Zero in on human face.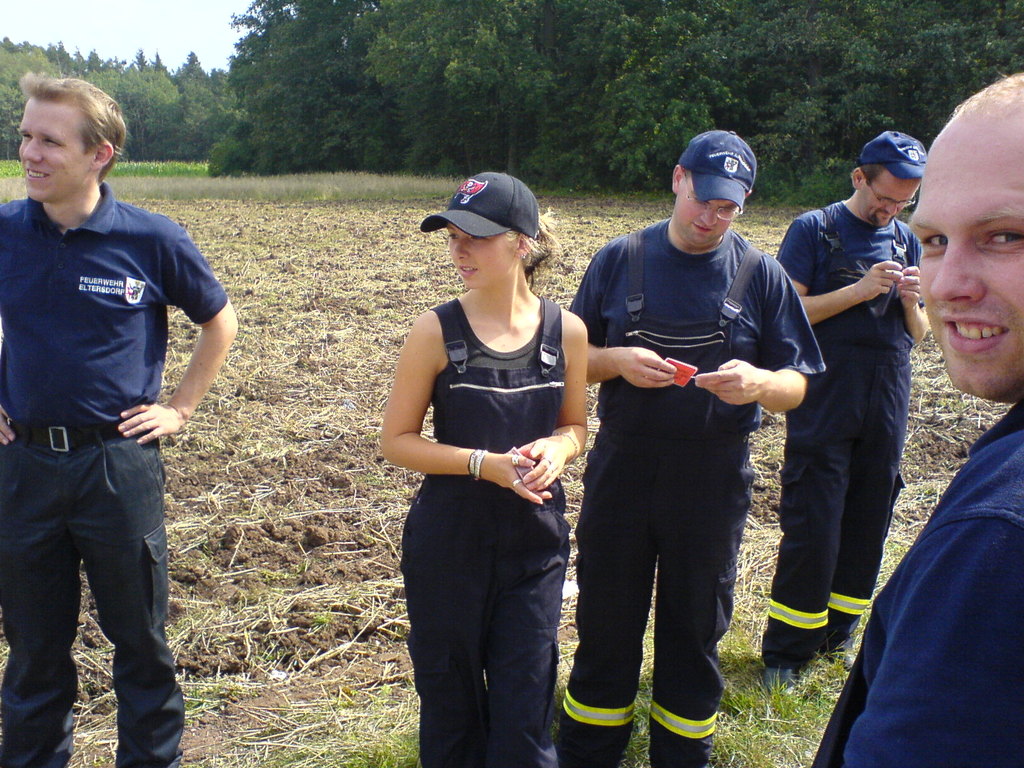
Zeroed in: <region>906, 140, 1023, 406</region>.
